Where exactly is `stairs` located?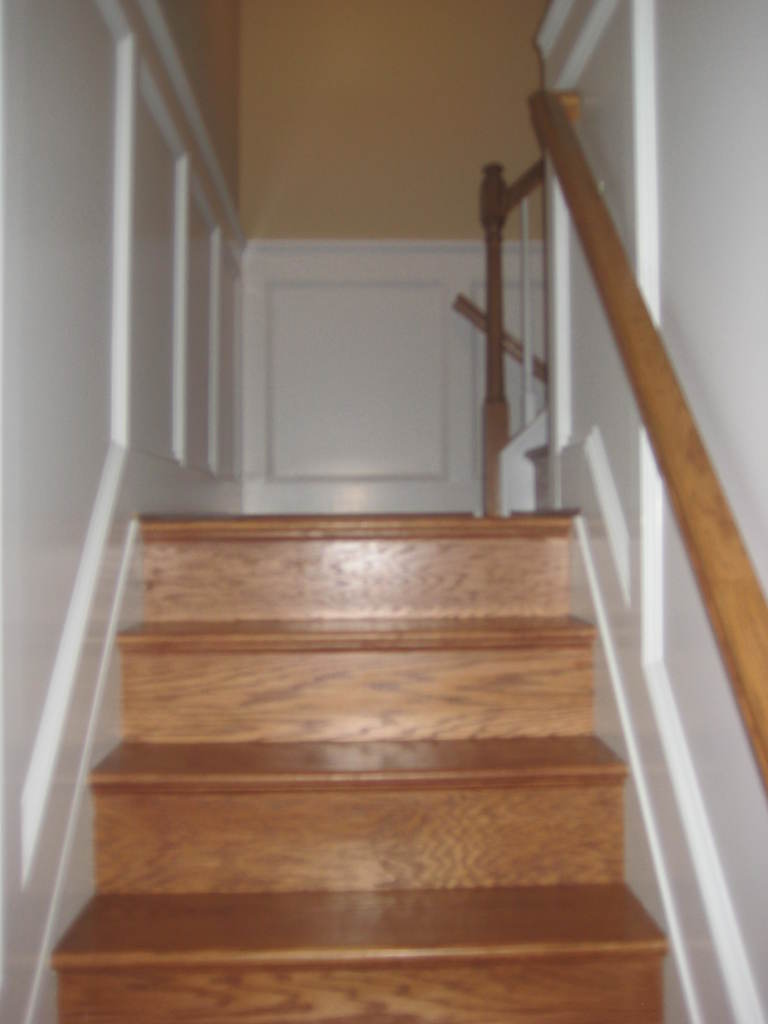
Its bounding box is bbox=[54, 510, 675, 1023].
